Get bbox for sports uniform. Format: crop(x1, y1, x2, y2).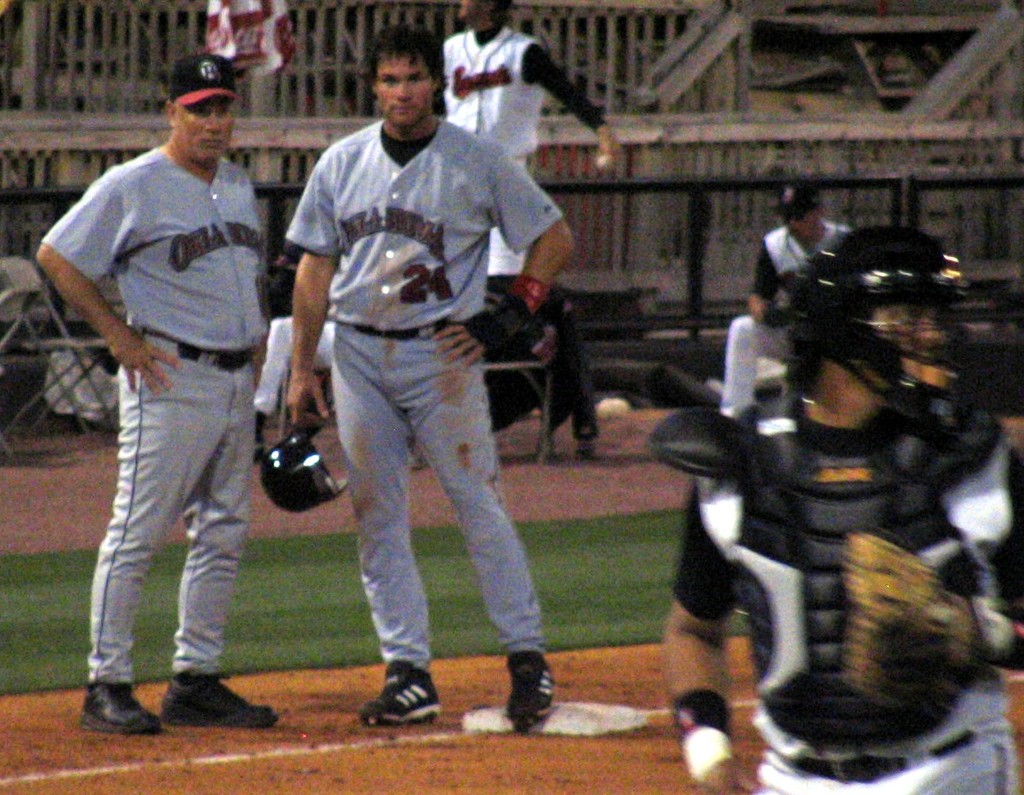
crop(436, 20, 603, 279).
